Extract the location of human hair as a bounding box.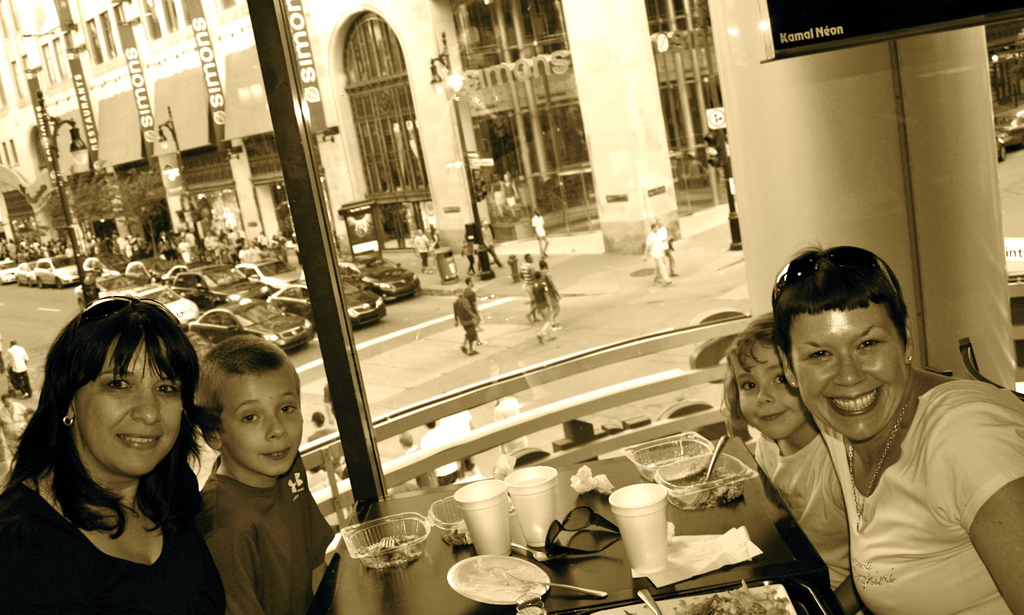
l=17, t=304, r=202, b=543.
